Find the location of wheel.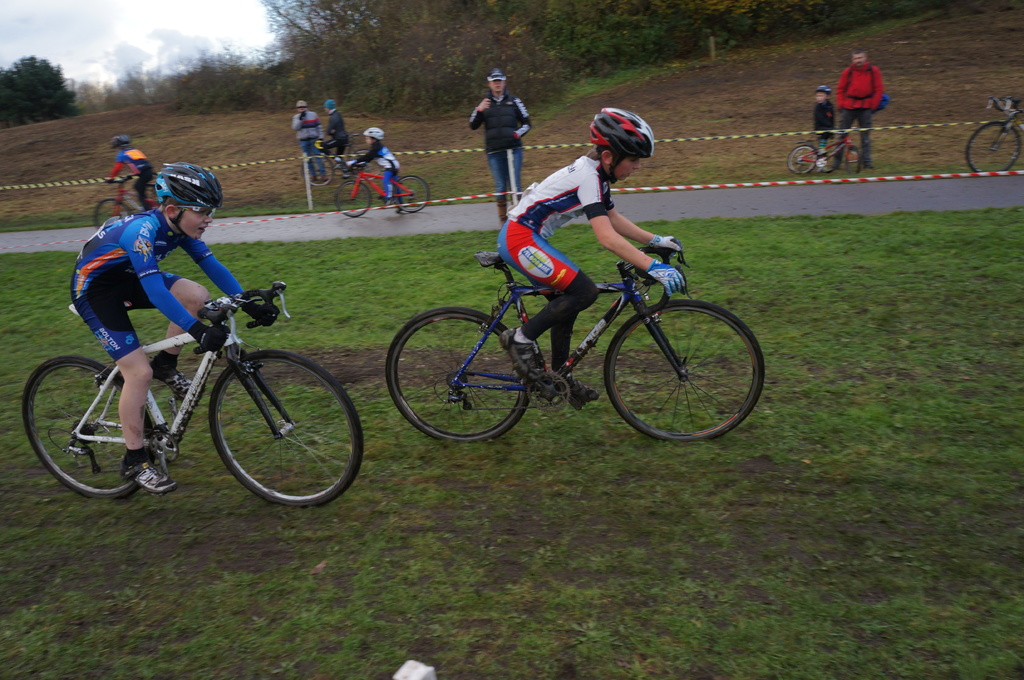
Location: pyautogui.locateOnScreen(19, 356, 156, 501).
